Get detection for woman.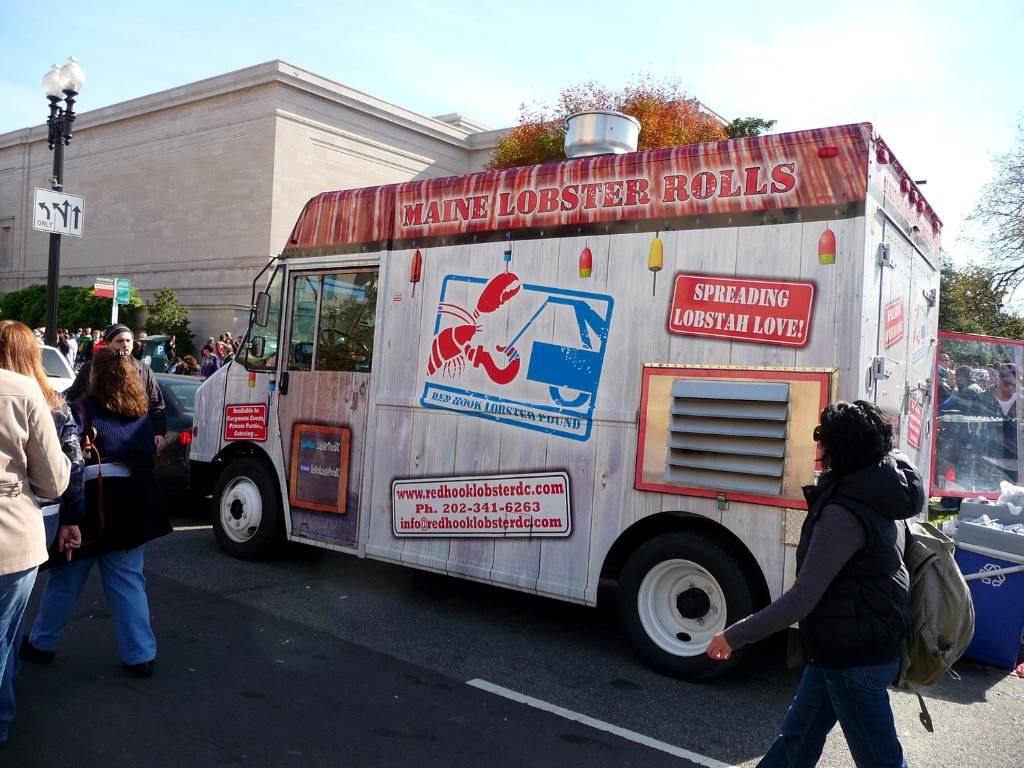
Detection: {"left": 752, "top": 358, "right": 952, "bottom": 767}.
